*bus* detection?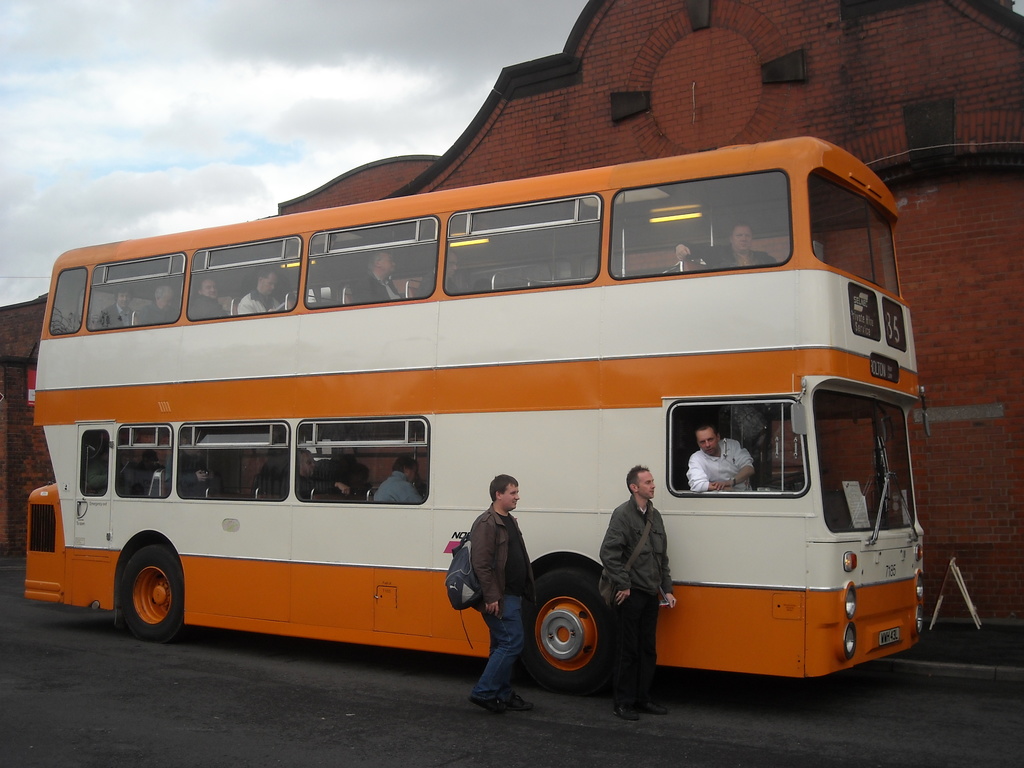
box(24, 132, 925, 691)
